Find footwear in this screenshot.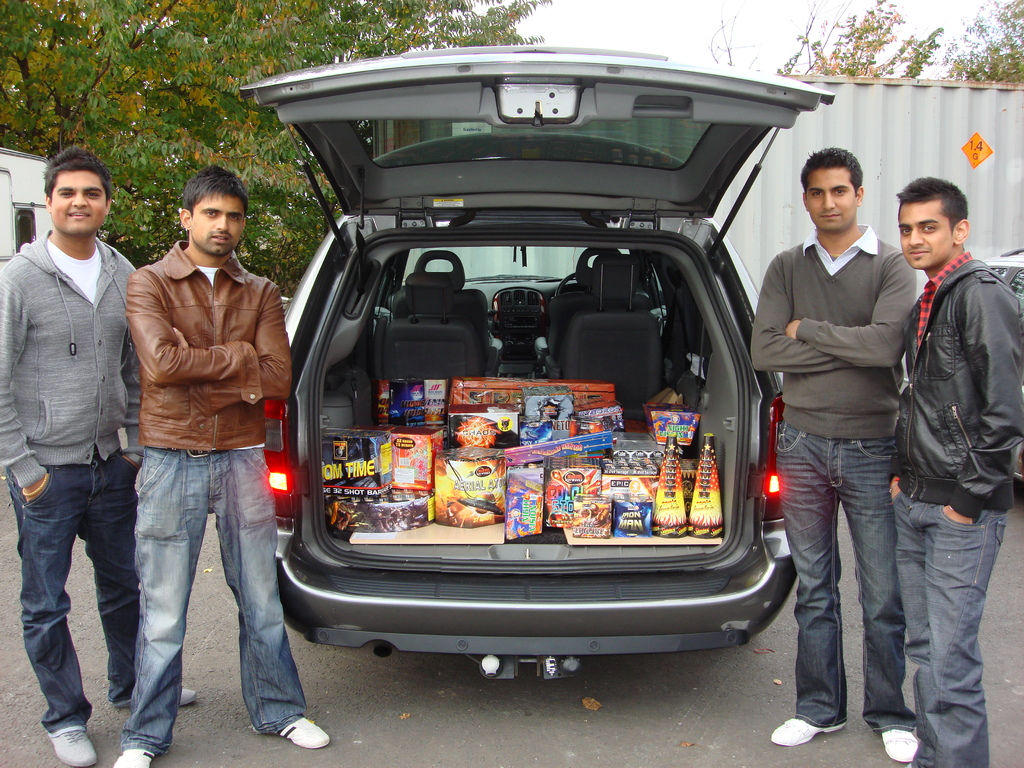
The bounding box for footwear is BBox(44, 723, 98, 767).
